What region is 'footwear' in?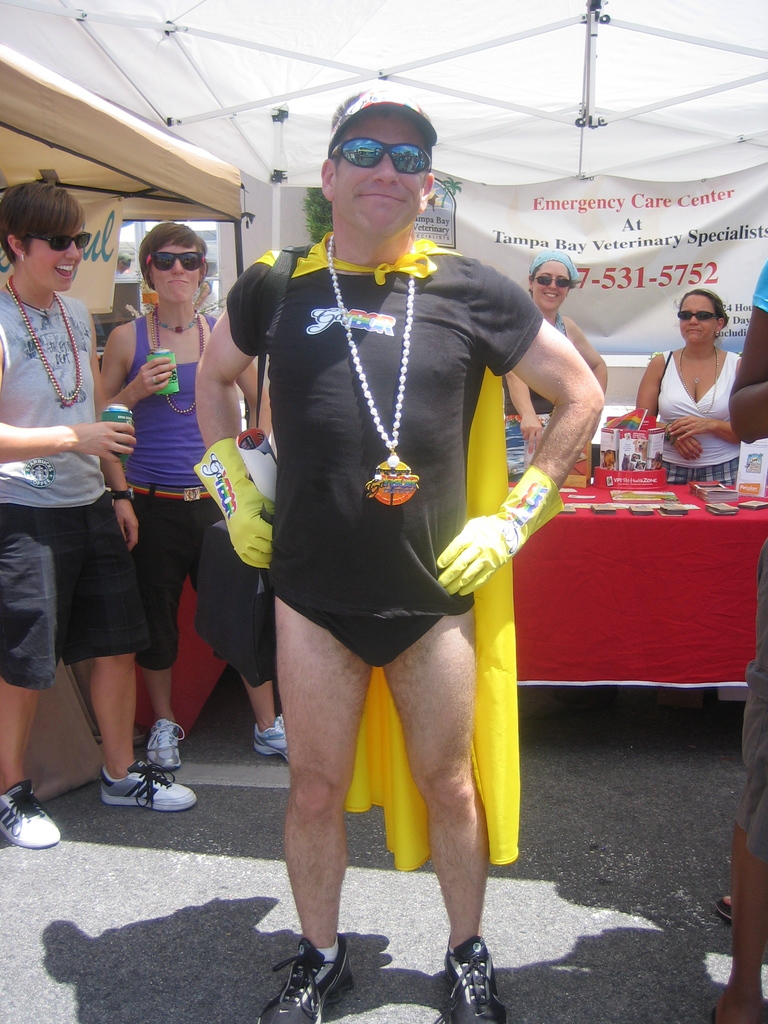
bbox(0, 778, 60, 850).
